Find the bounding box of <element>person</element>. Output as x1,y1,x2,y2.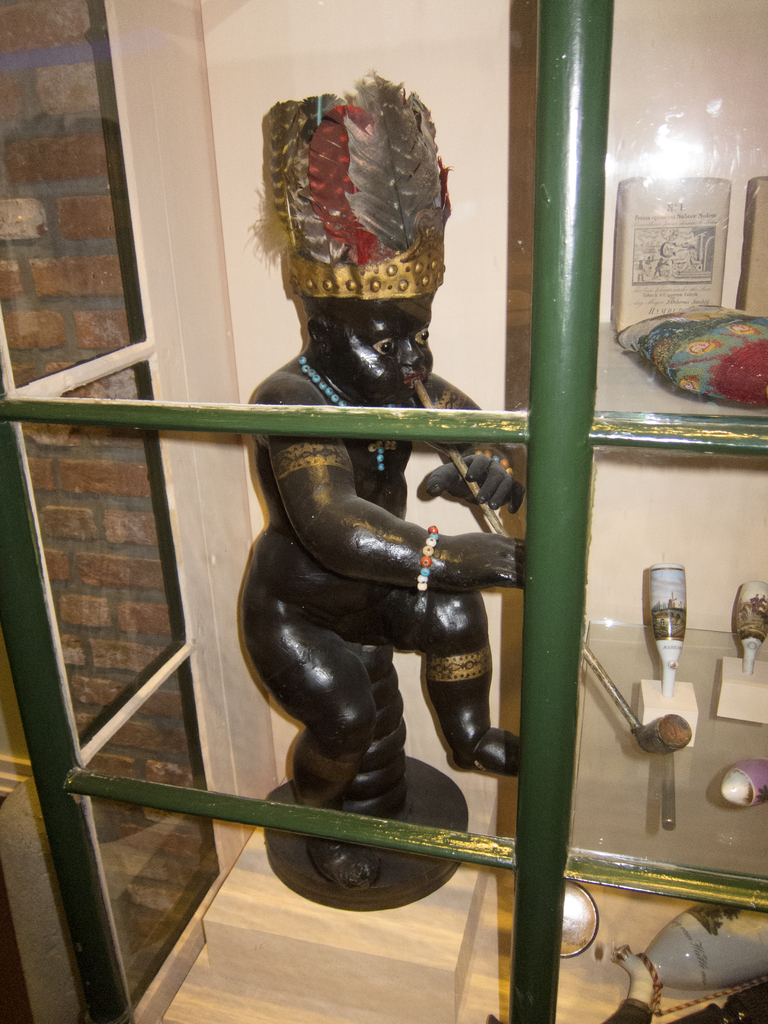
244,287,526,884.
